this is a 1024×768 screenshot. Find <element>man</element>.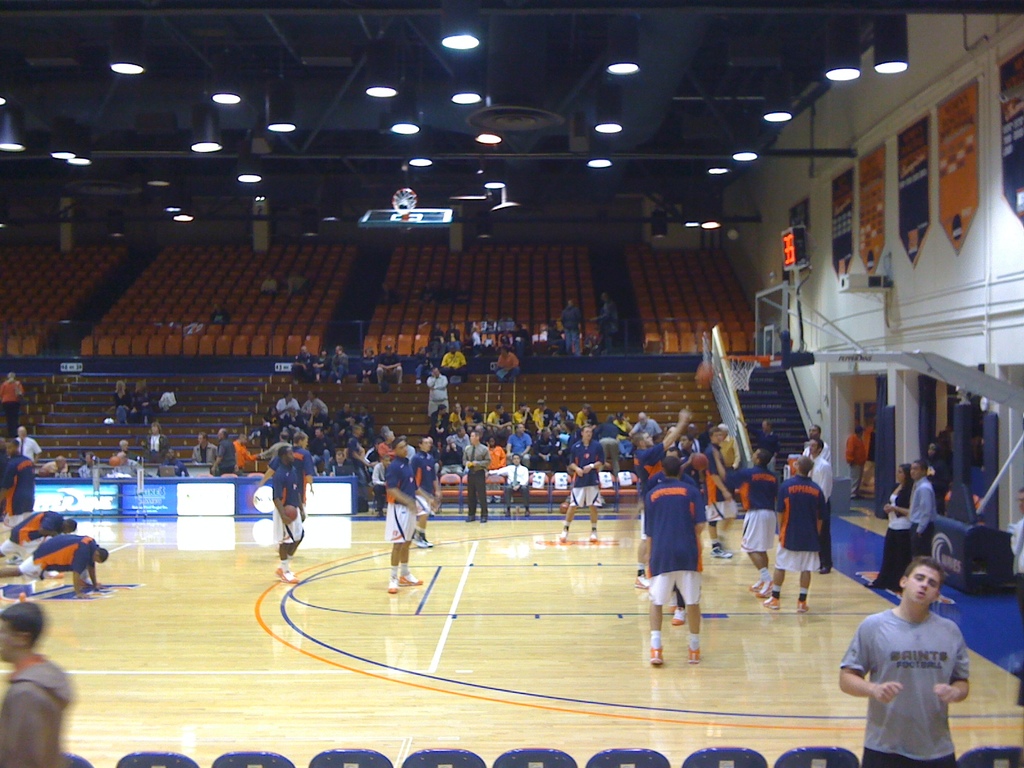
Bounding box: rect(113, 451, 141, 482).
